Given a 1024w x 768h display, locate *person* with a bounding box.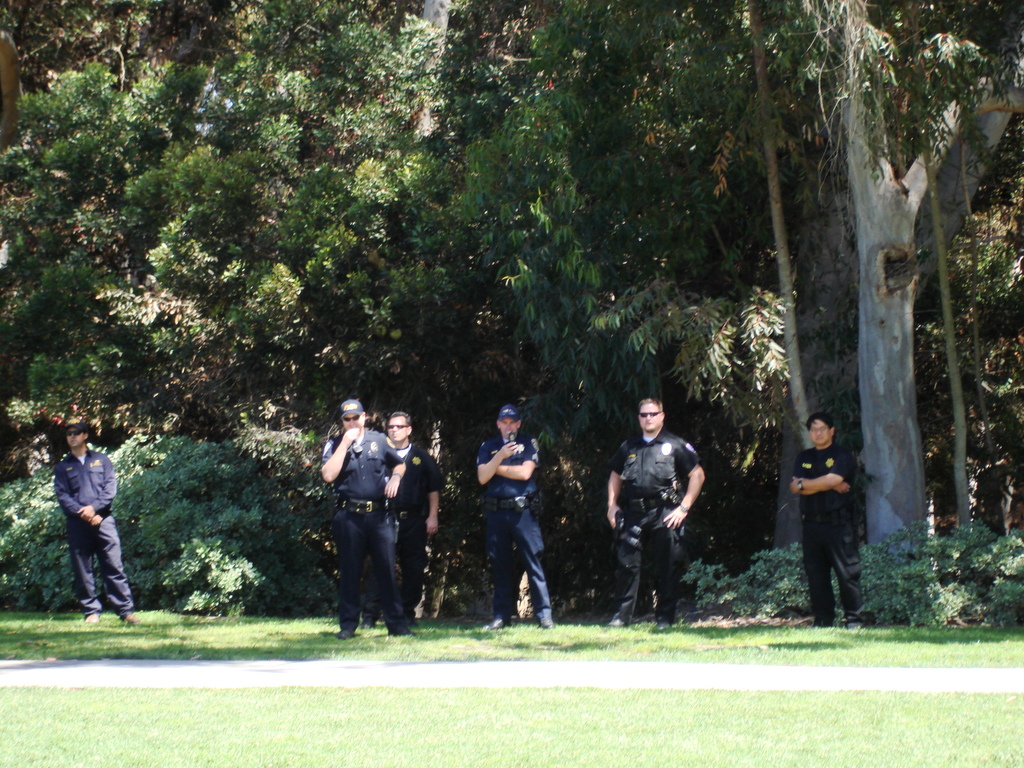
Located: (790,413,863,627).
